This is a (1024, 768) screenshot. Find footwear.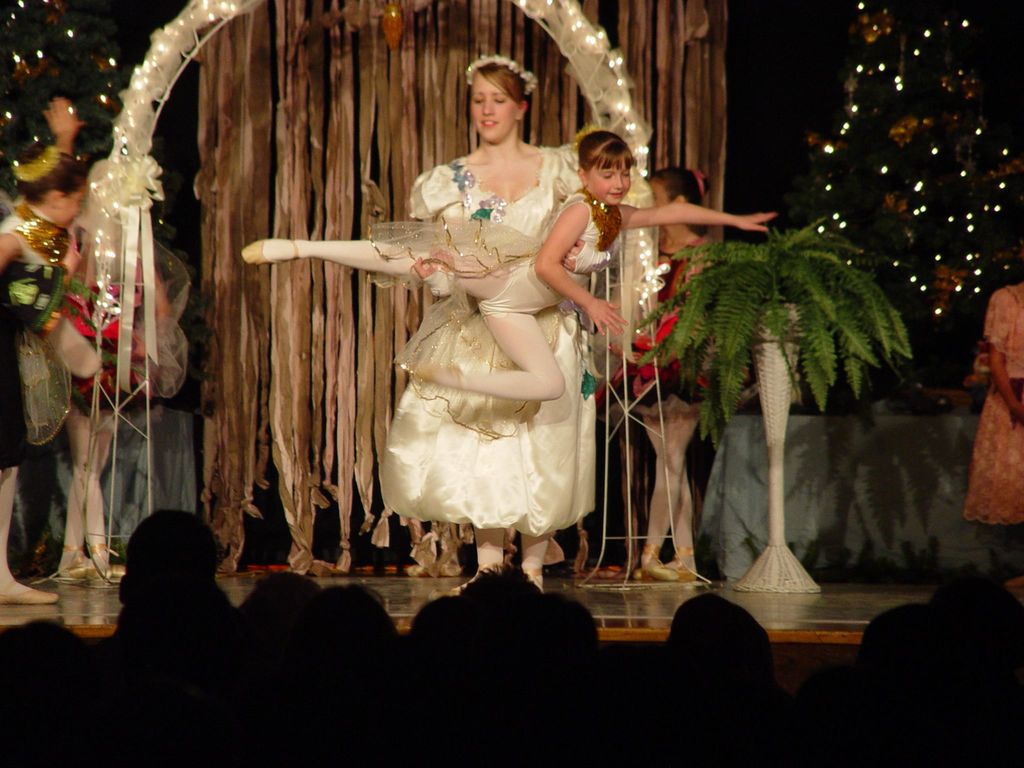
Bounding box: bbox(0, 580, 62, 606).
